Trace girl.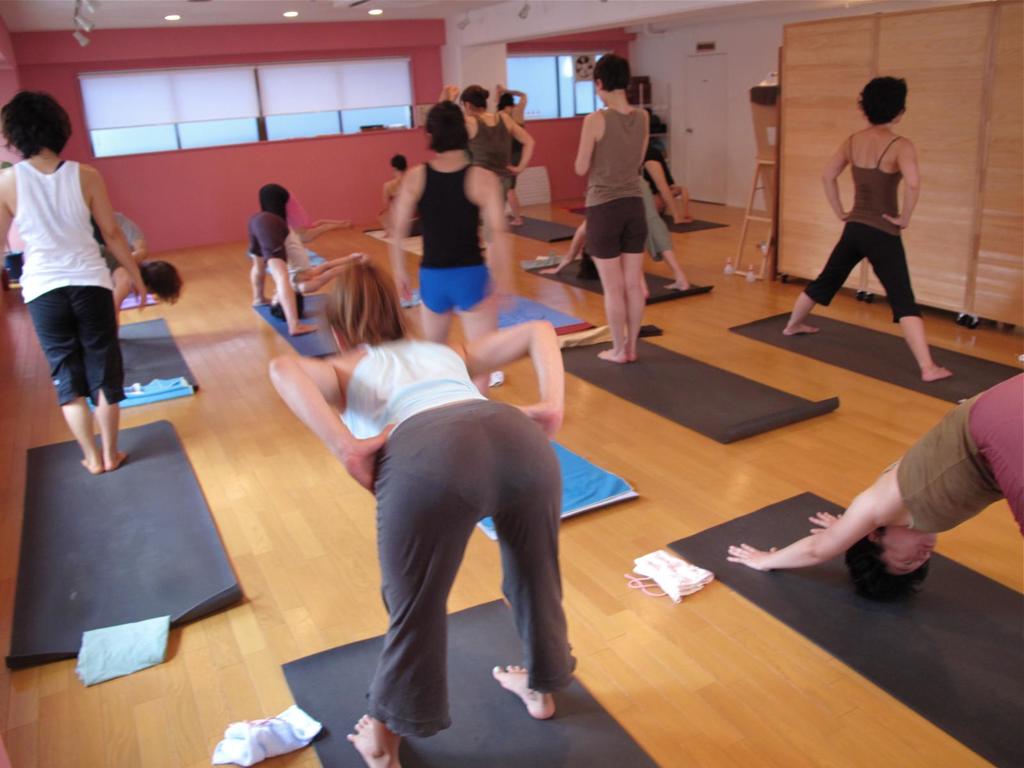
Traced to x1=0, y1=86, x2=146, y2=478.
